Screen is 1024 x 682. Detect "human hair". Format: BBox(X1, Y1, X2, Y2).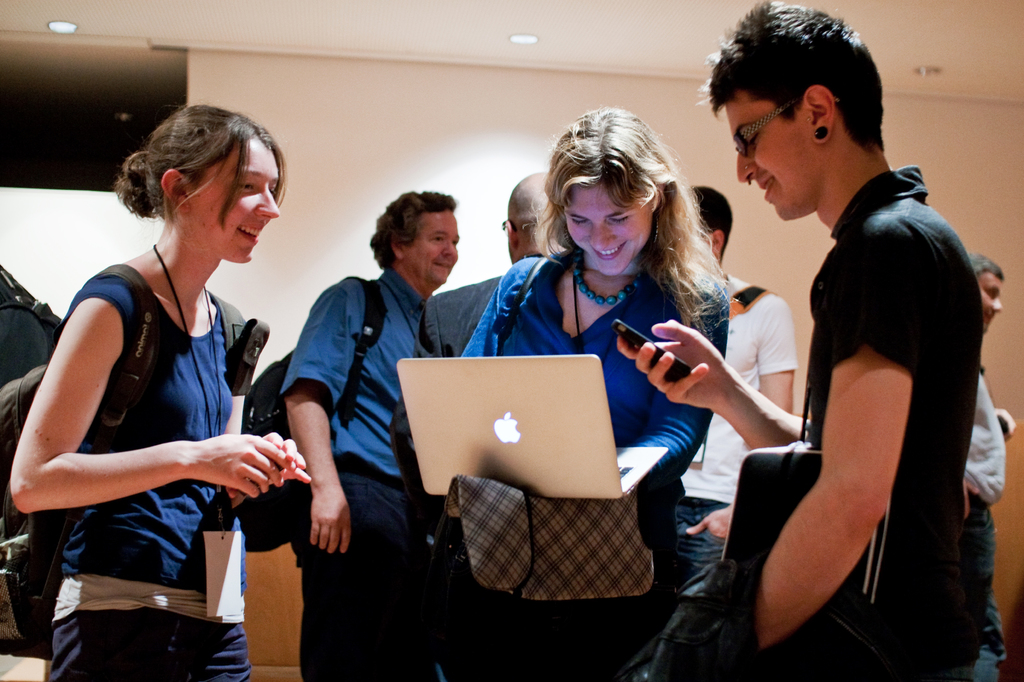
BBox(366, 185, 457, 267).
